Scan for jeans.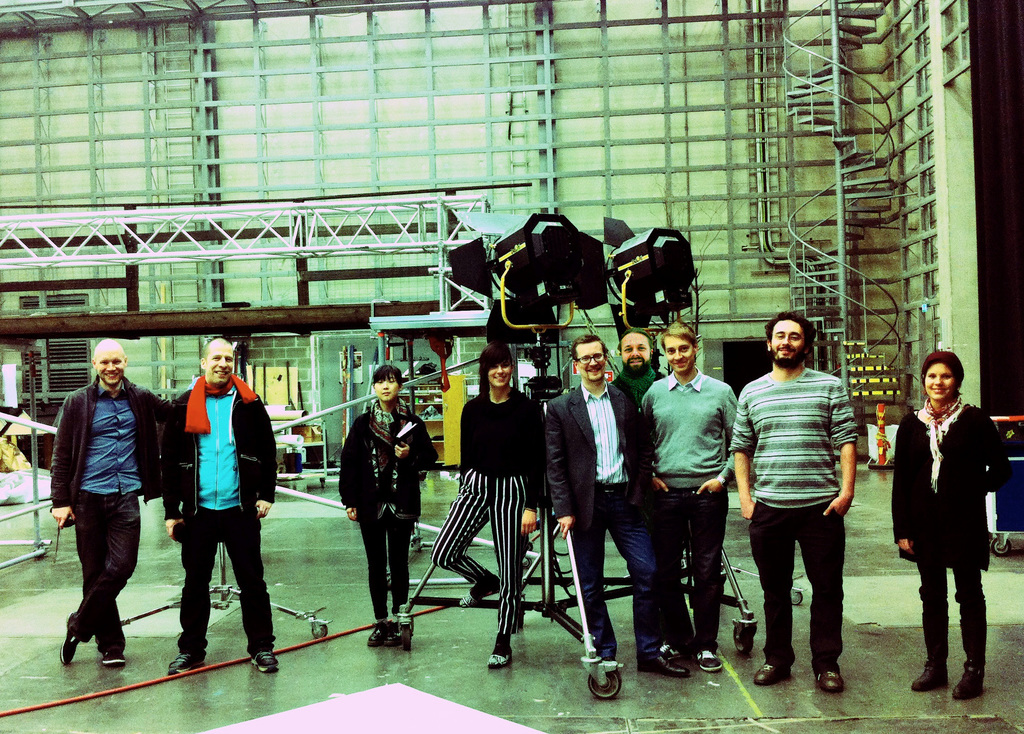
Scan result: crop(68, 494, 138, 644).
